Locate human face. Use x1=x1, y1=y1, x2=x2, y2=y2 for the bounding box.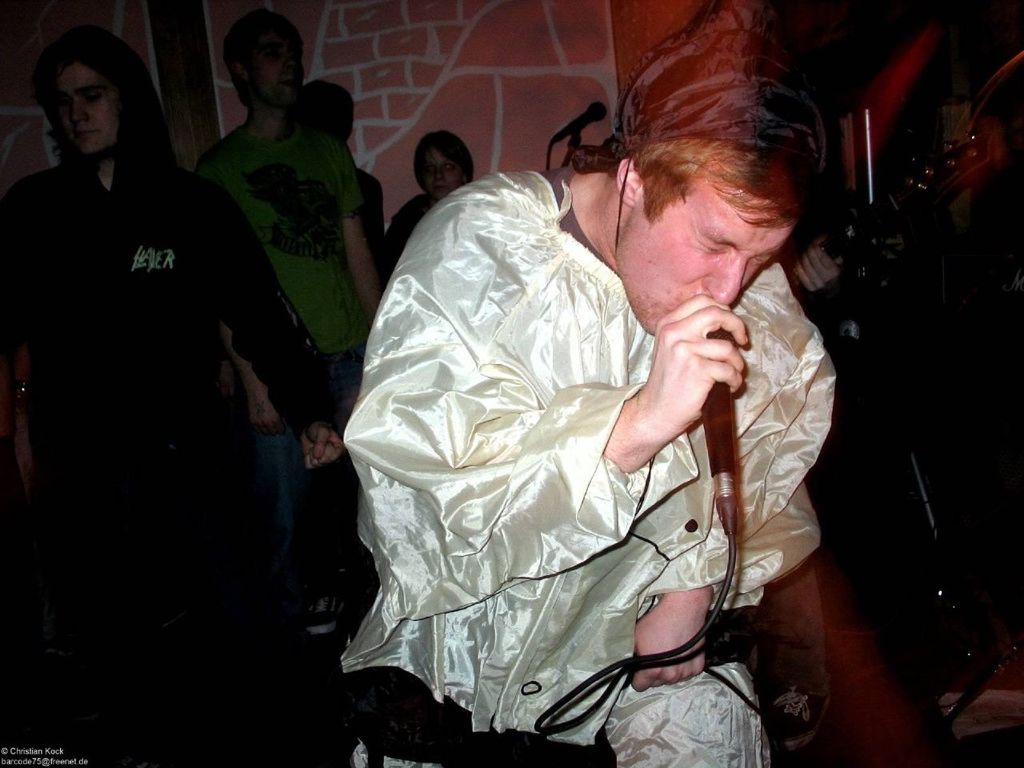
x1=243, y1=31, x2=303, y2=107.
